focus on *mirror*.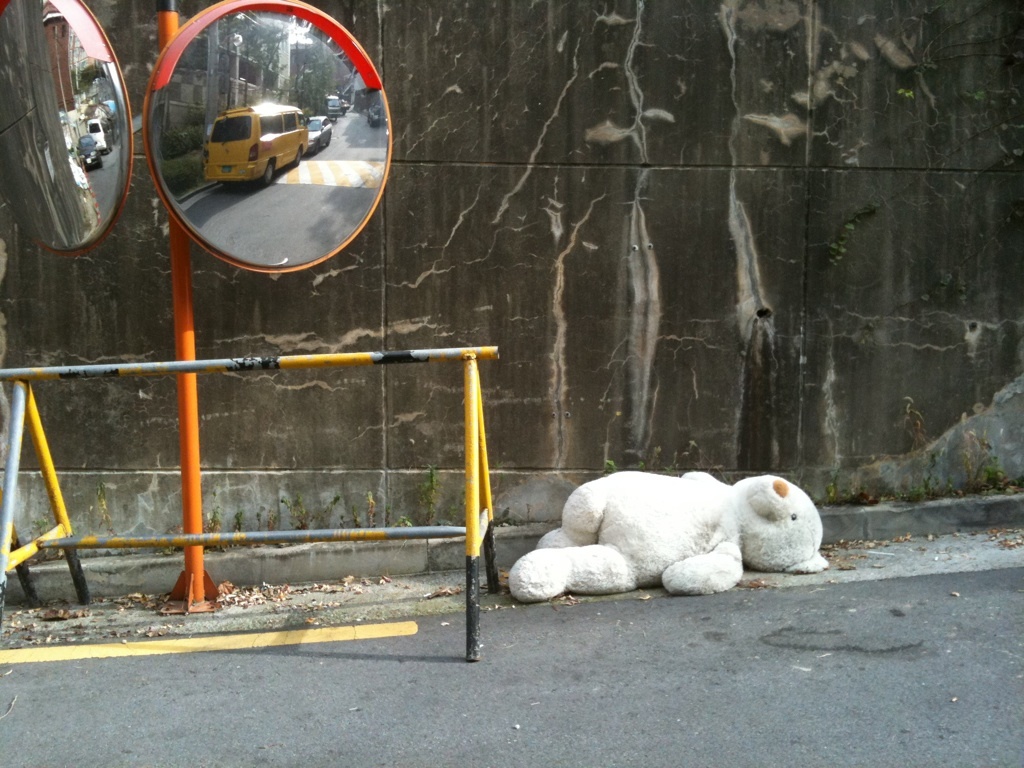
Focused at [x1=149, y1=12, x2=383, y2=268].
